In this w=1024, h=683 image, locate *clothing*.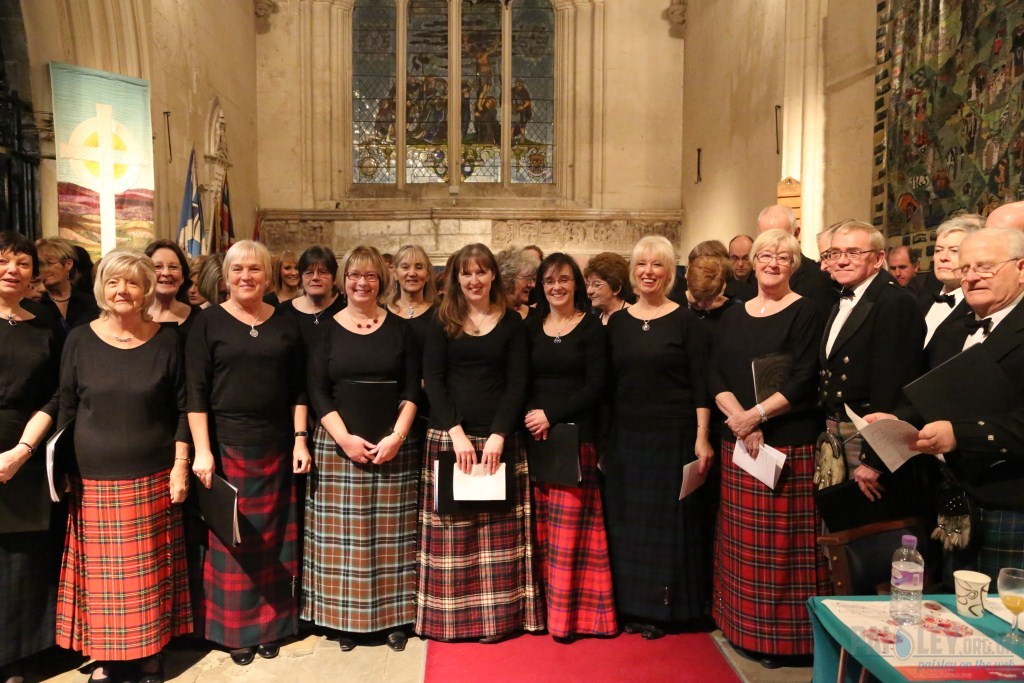
Bounding box: left=301, top=309, right=416, bottom=636.
